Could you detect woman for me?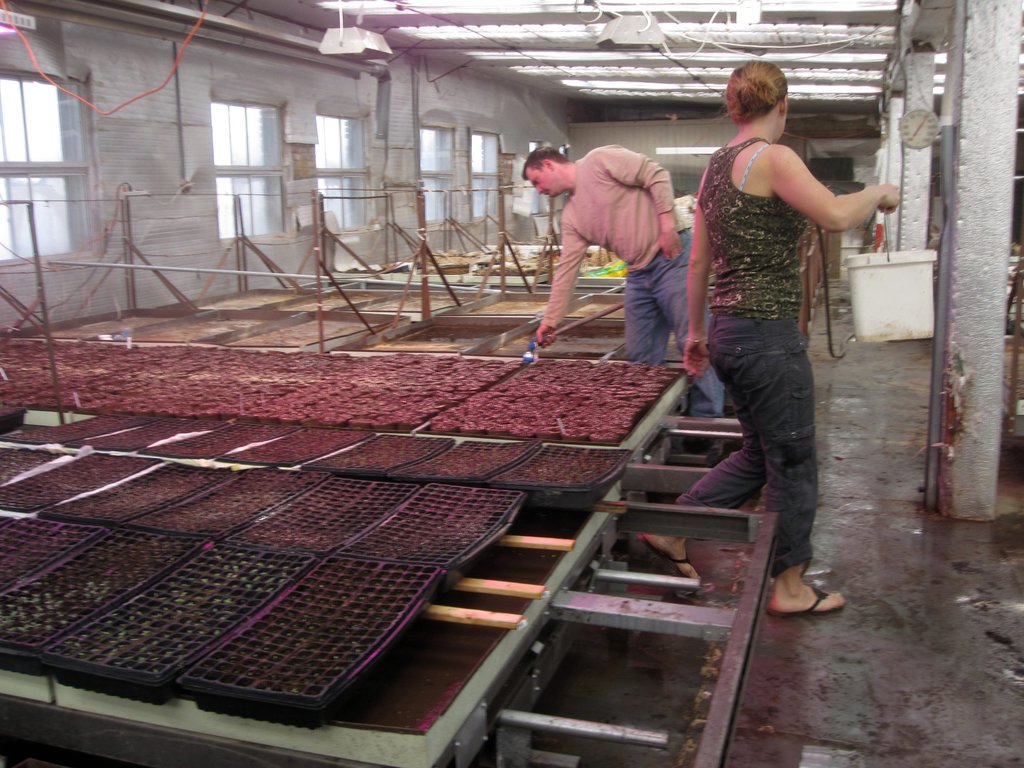
Detection result: box=[671, 60, 878, 588].
